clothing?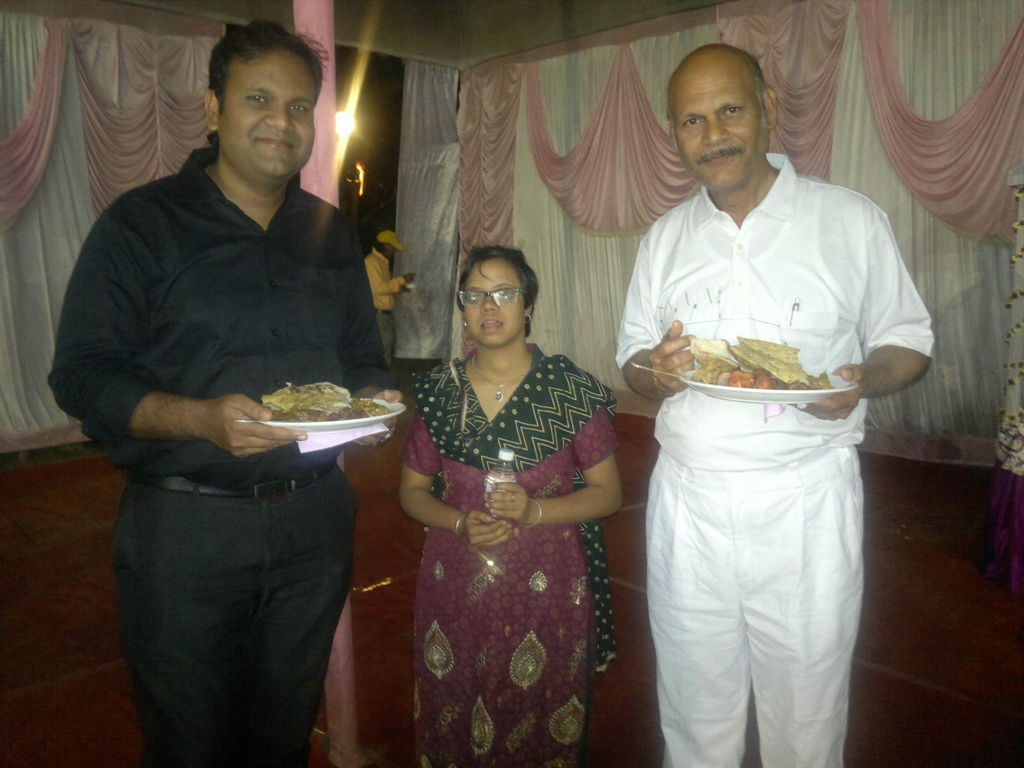
Rect(56, 140, 397, 760)
